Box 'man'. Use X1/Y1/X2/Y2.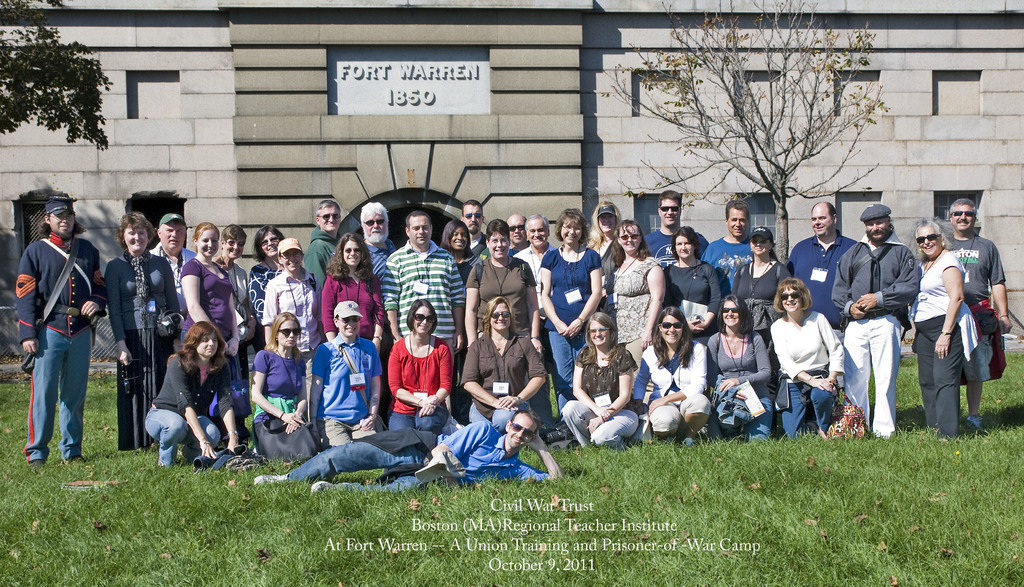
640/188/711/273.
